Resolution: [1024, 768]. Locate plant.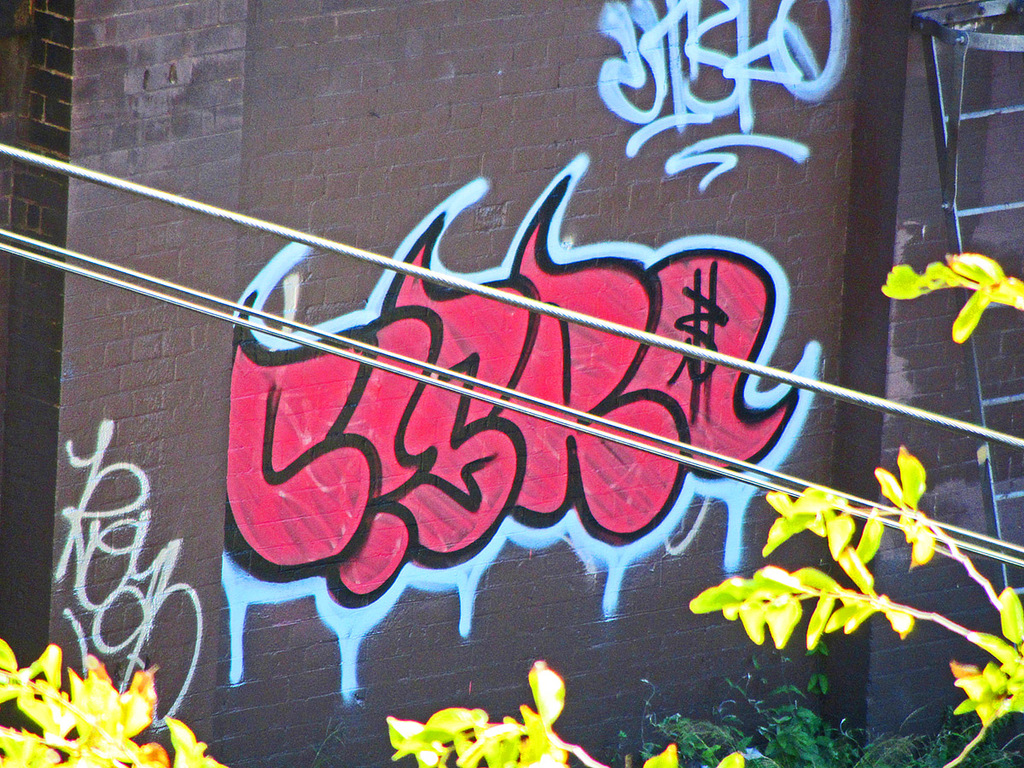
locate(879, 243, 1023, 344).
